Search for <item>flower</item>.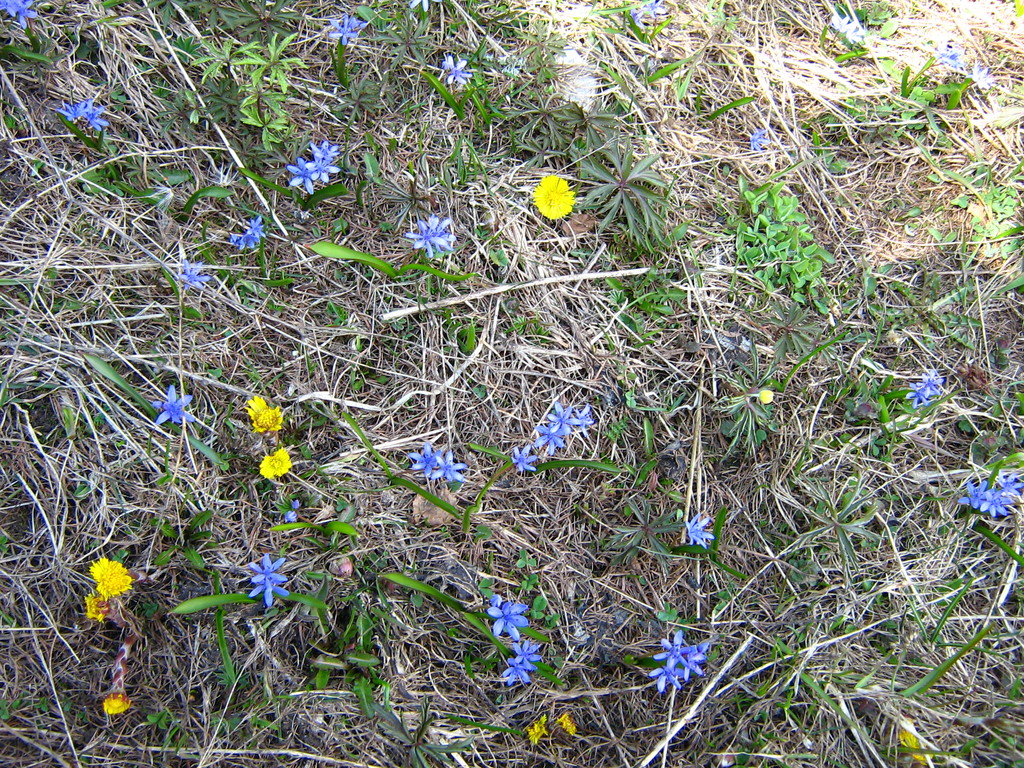
Found at locate(312, 141, 339, 154).
